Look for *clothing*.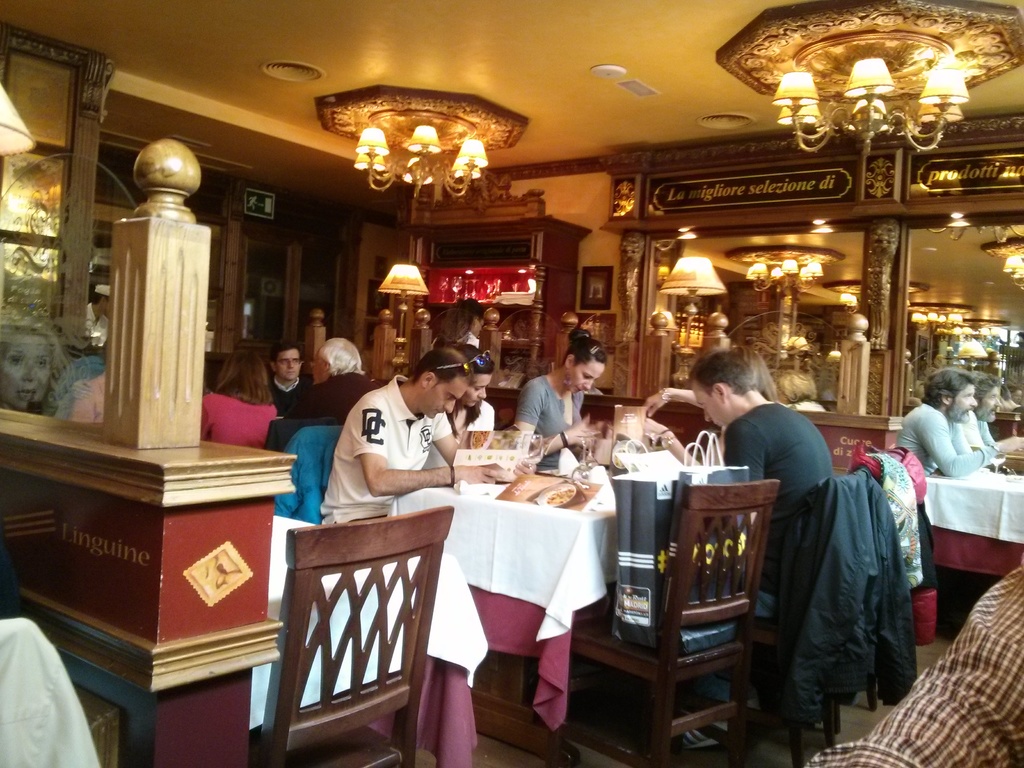
Found: <region>895, 403, 994, 481</region>.
